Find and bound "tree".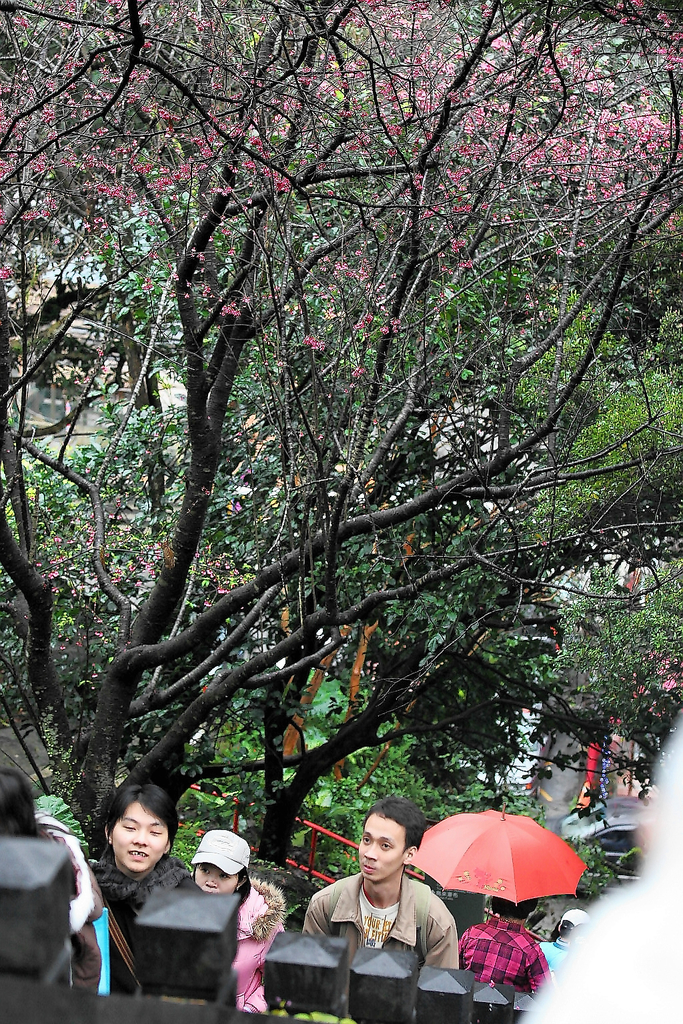
Bound: (472, 600, 682, 824).
